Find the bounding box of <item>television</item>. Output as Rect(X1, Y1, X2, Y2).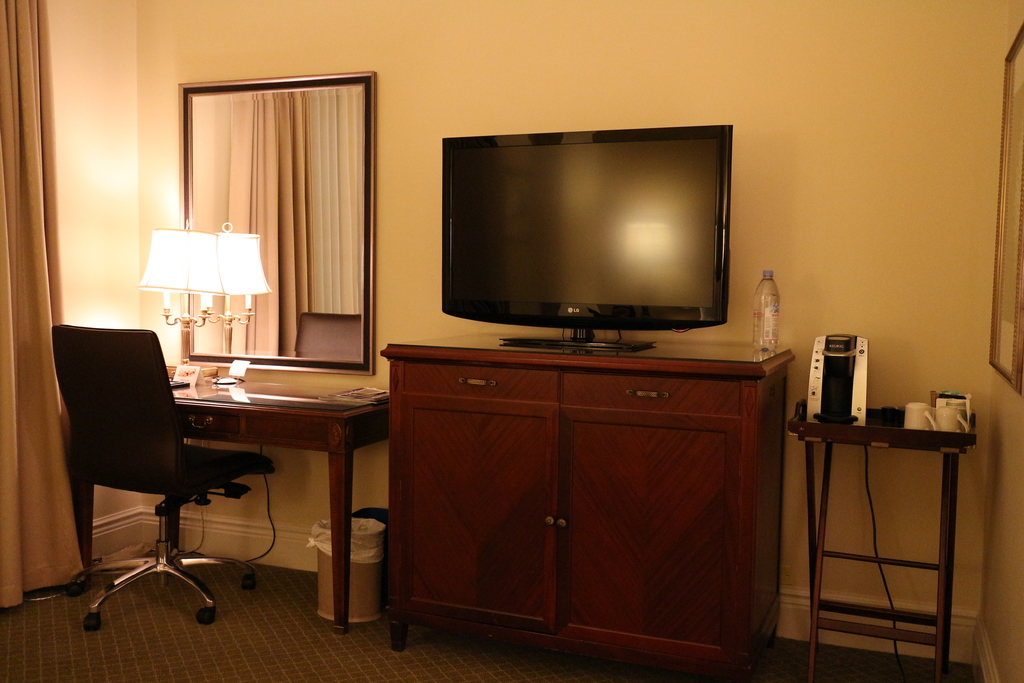
Rect(440, 128, 732, 356).
